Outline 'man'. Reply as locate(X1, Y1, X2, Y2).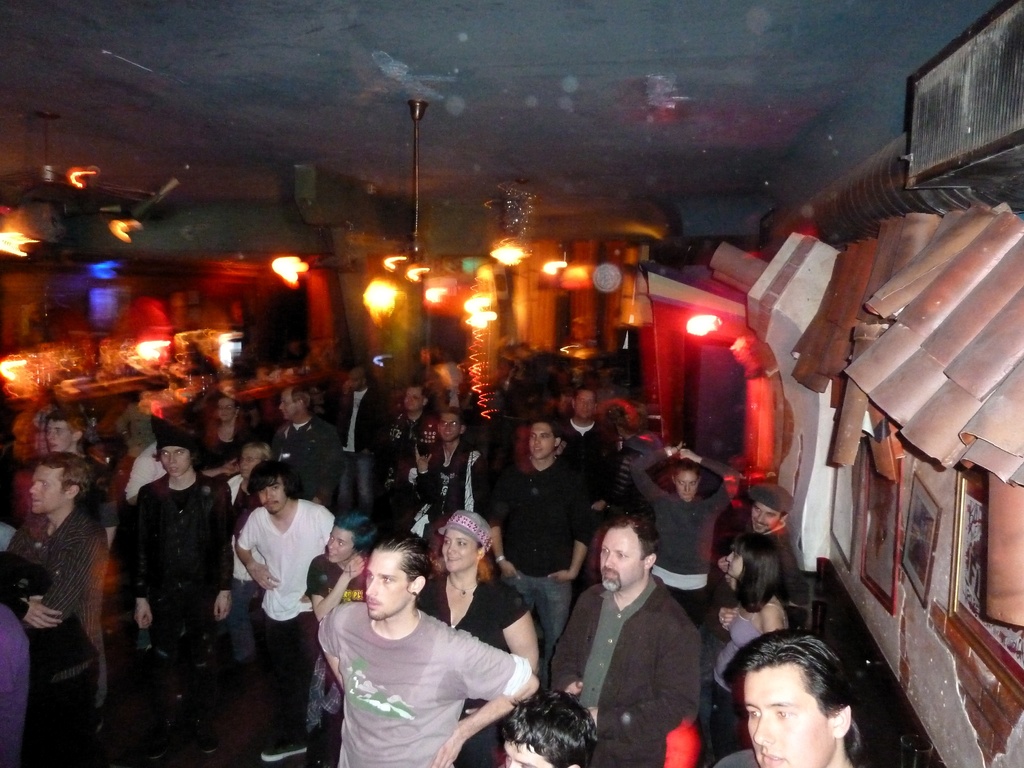
locate(547, 518, 701, 767).
